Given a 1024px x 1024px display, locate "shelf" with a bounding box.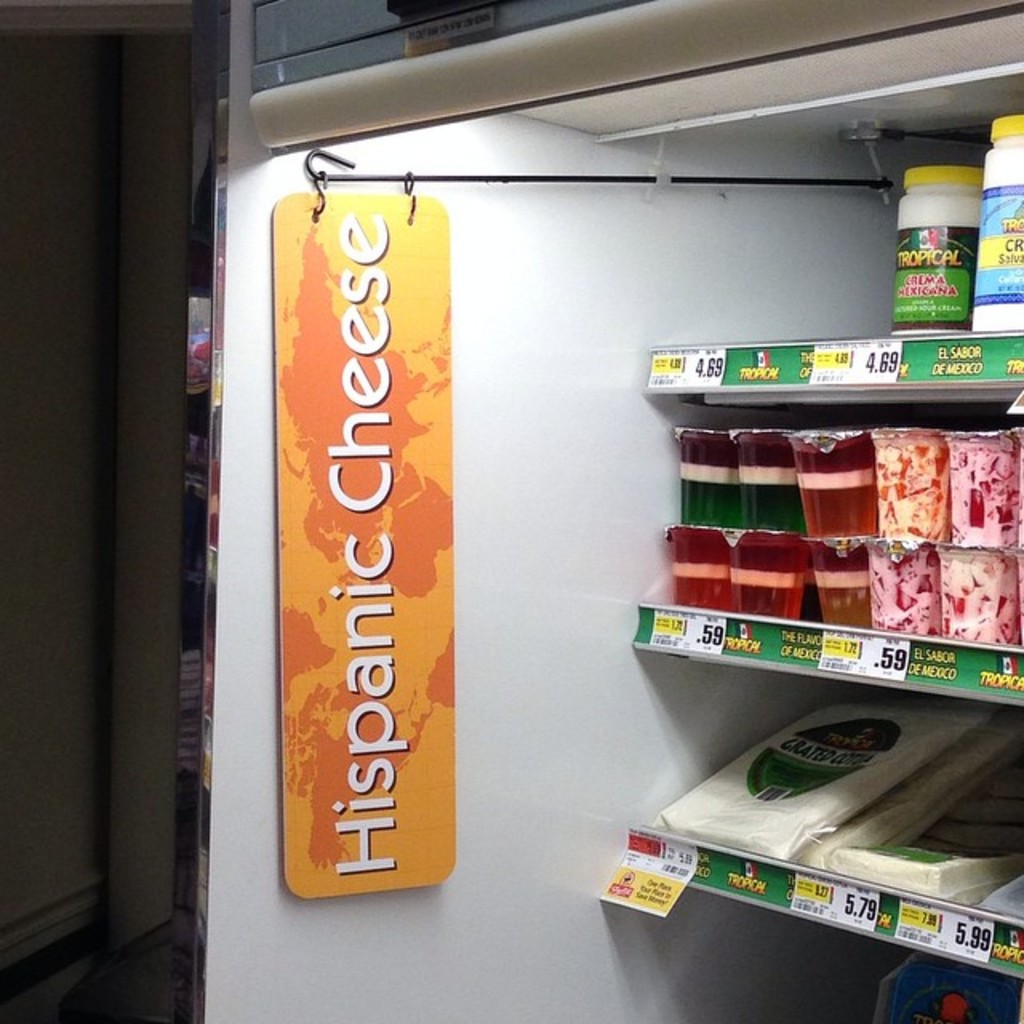
Located: left=635, top=142, right=1022, bottom=392.
